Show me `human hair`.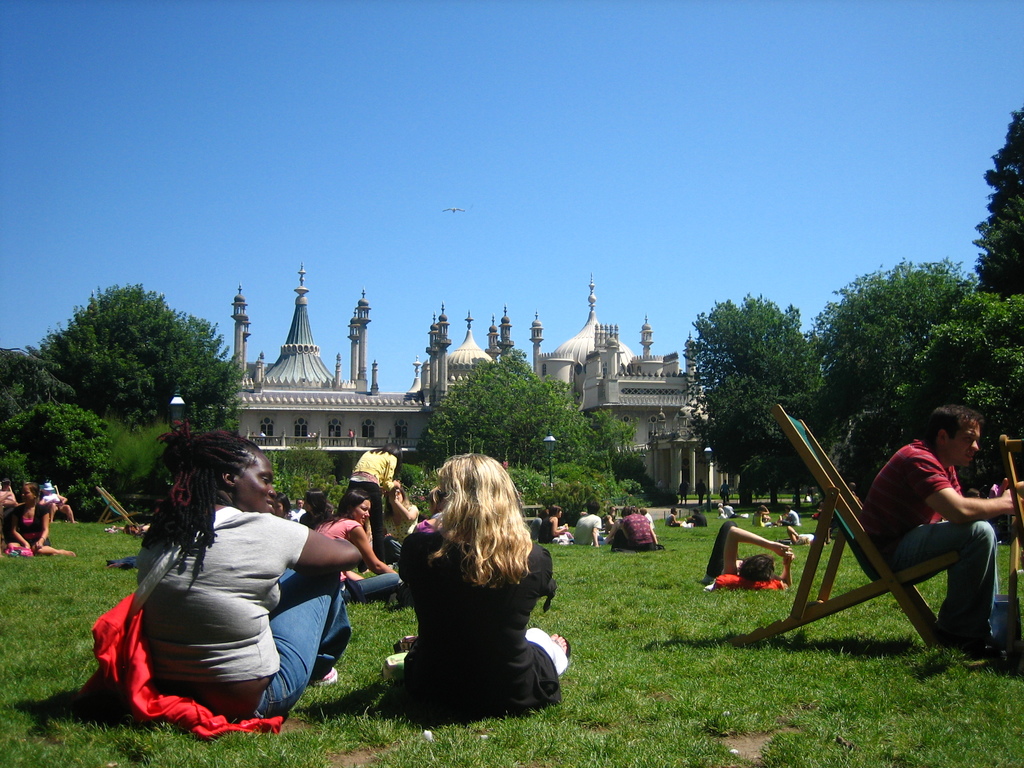
`human hair` is here: Rect(550, 504, 563, 516).
